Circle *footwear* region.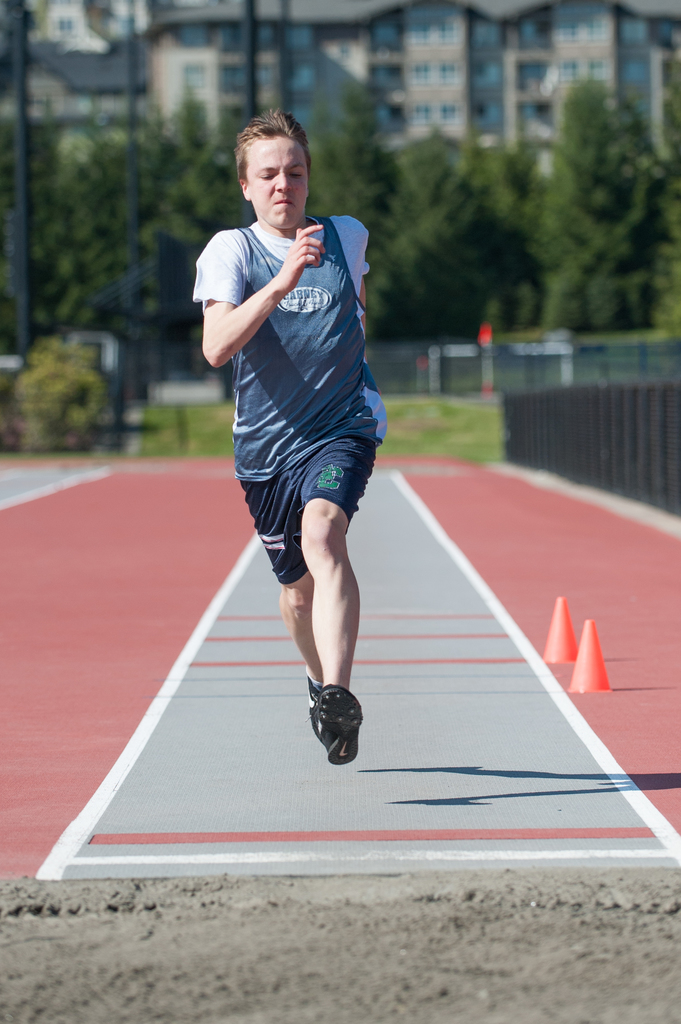
Region: <bbox>315, 687, 362, 765</bbox>.
